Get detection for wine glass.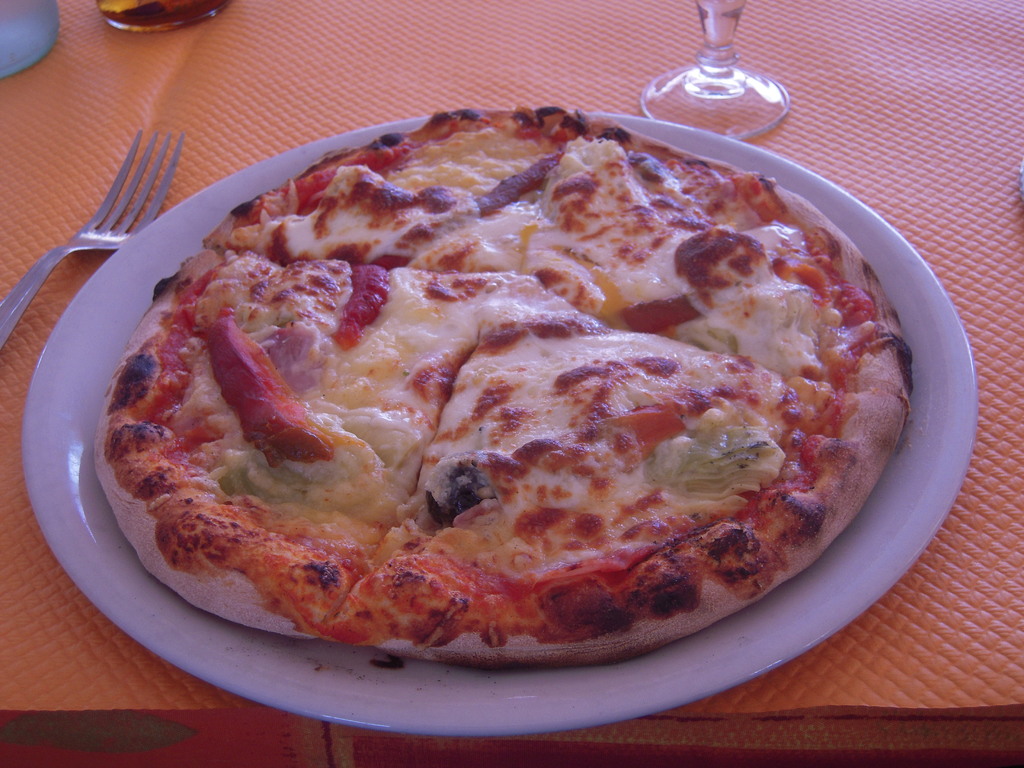
Detection: rect(638, 0, 790, 141).
